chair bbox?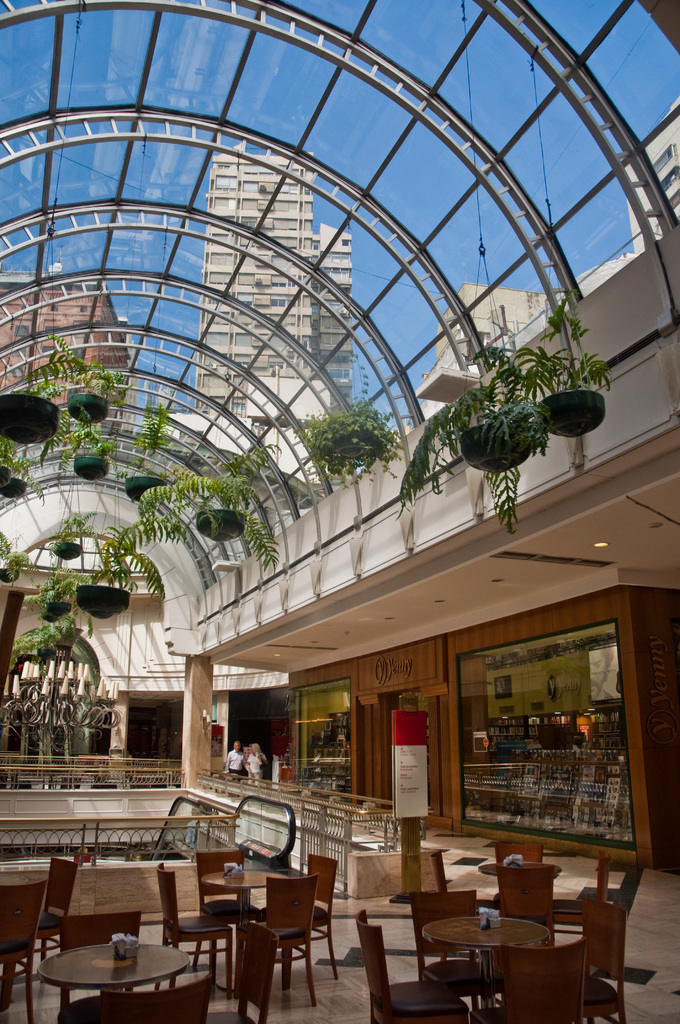
detection(53, 912, 136, 1023)
